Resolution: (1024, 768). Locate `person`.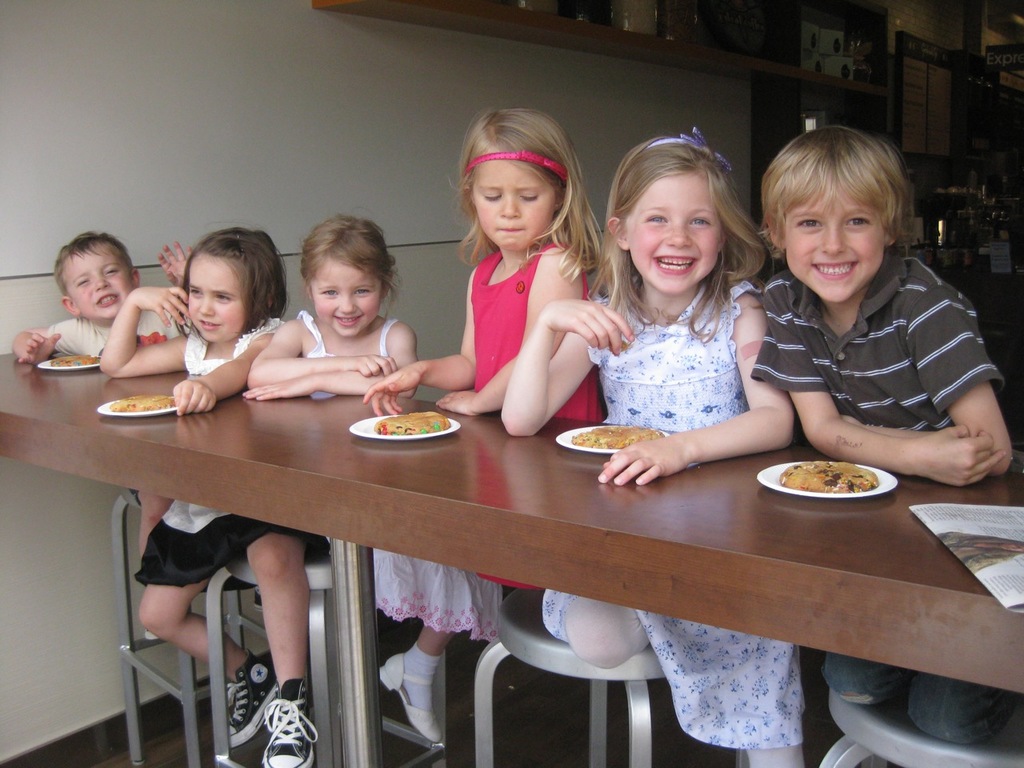
rect(752, 125, 1023, 745).
